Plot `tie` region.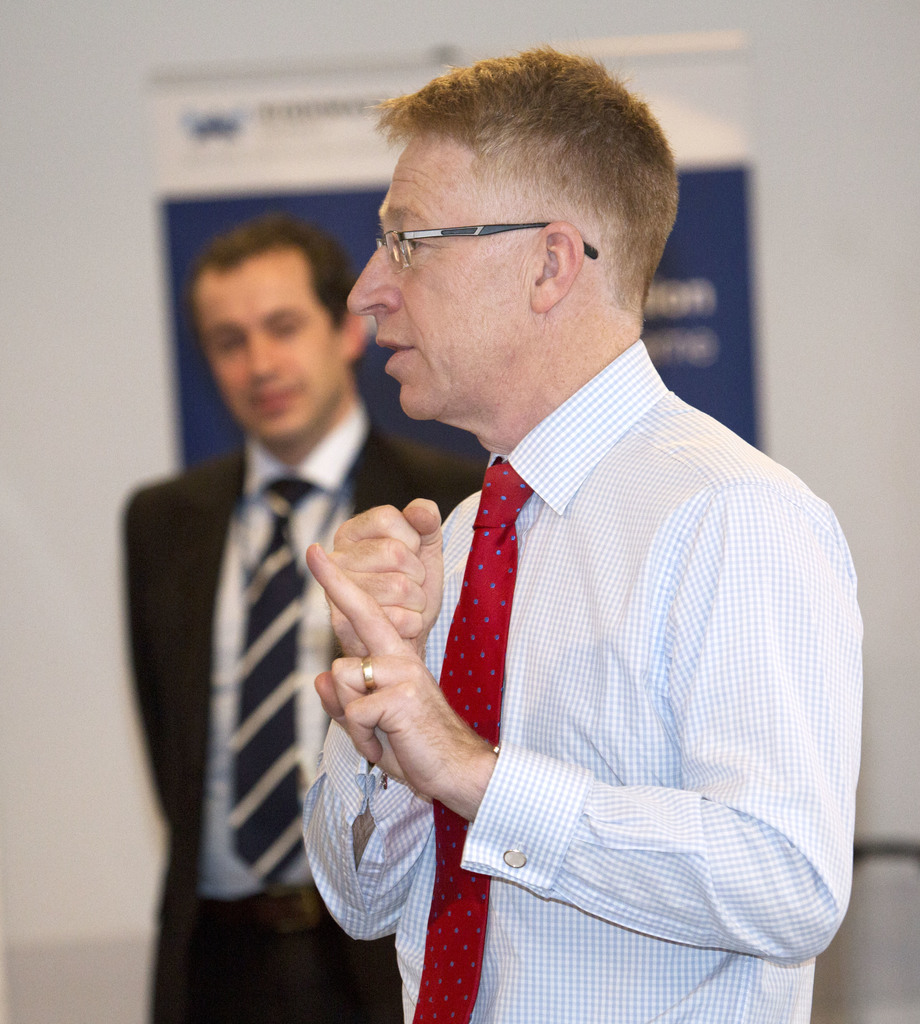
Plotted at crop(225, 468, 321, 897).
